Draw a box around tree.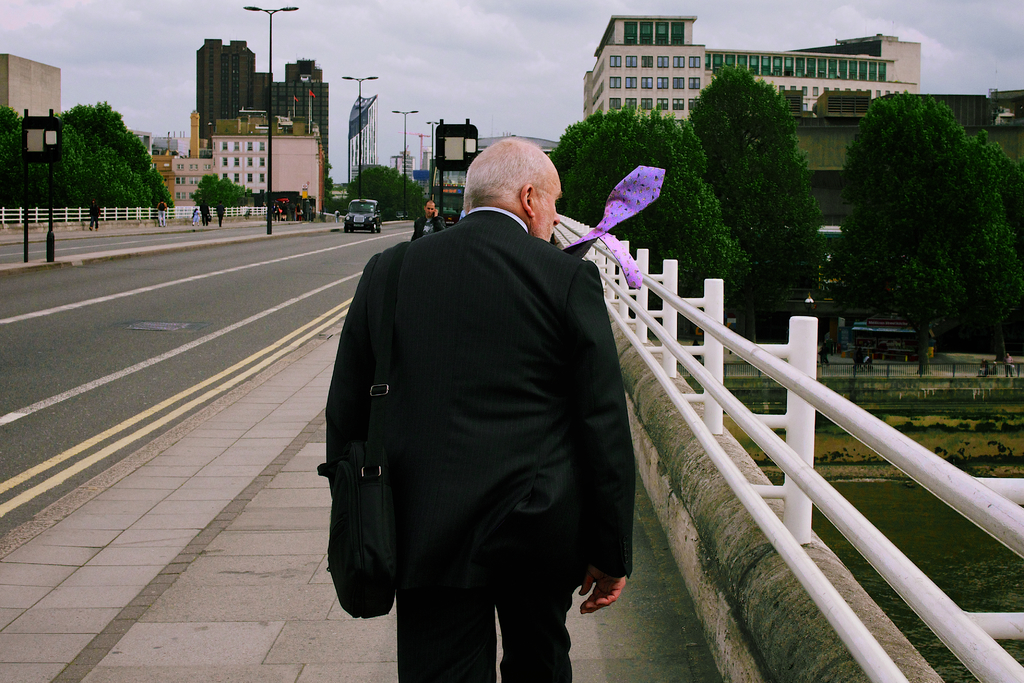
x1=685 y1=62 x2=826 y2=345.
